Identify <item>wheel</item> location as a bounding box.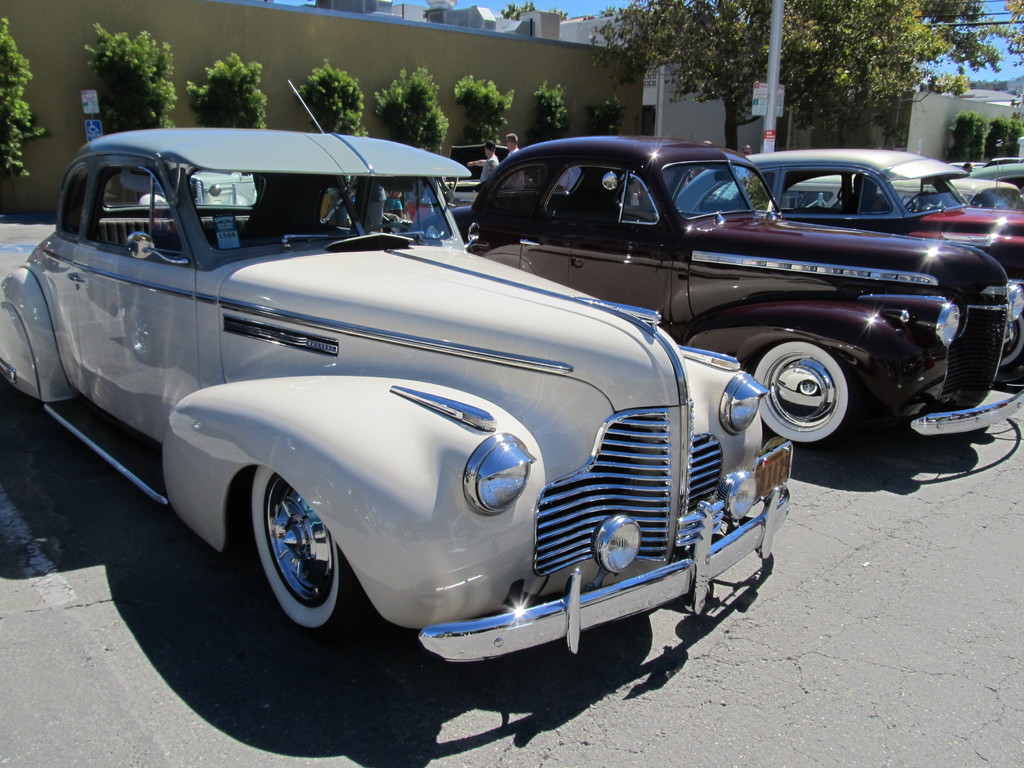
252/457/361/648.
